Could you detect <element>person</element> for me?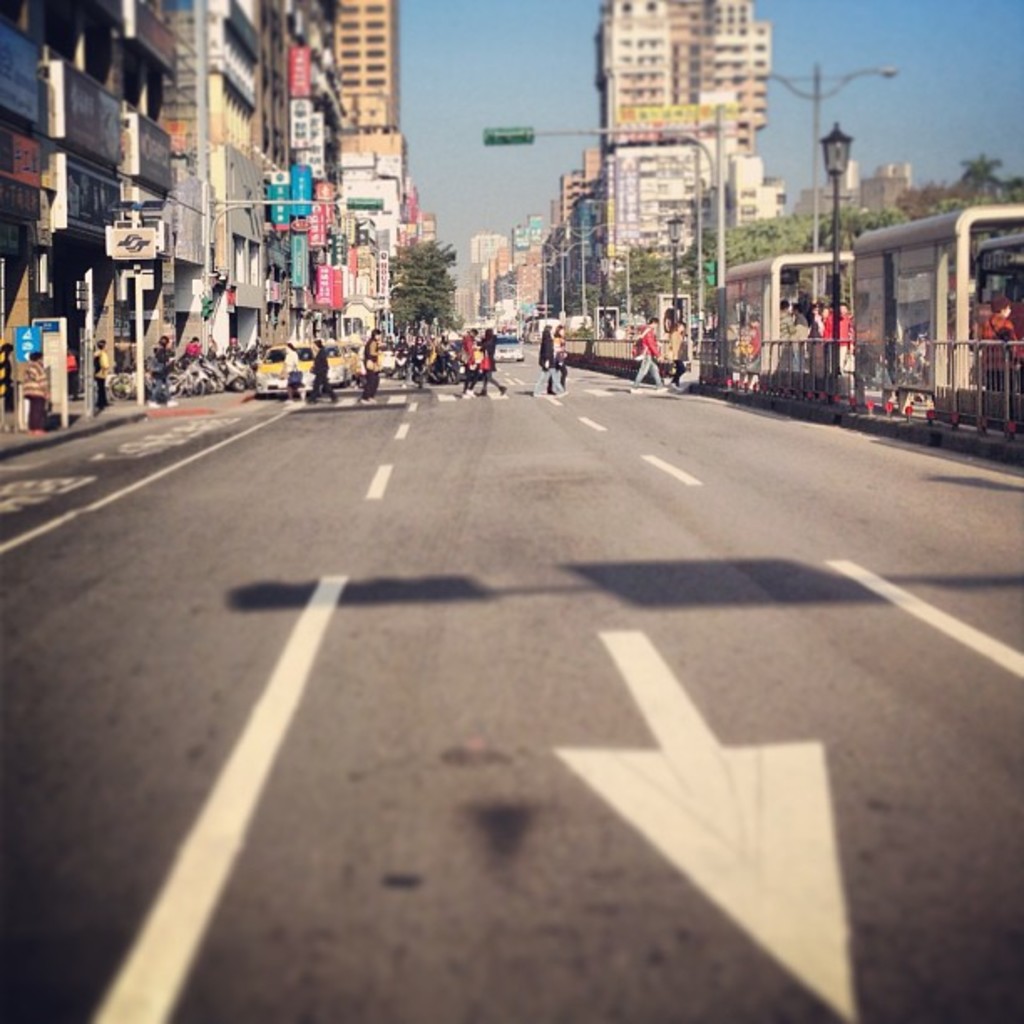
Detection result: locate(641, 320, 669, 376).
